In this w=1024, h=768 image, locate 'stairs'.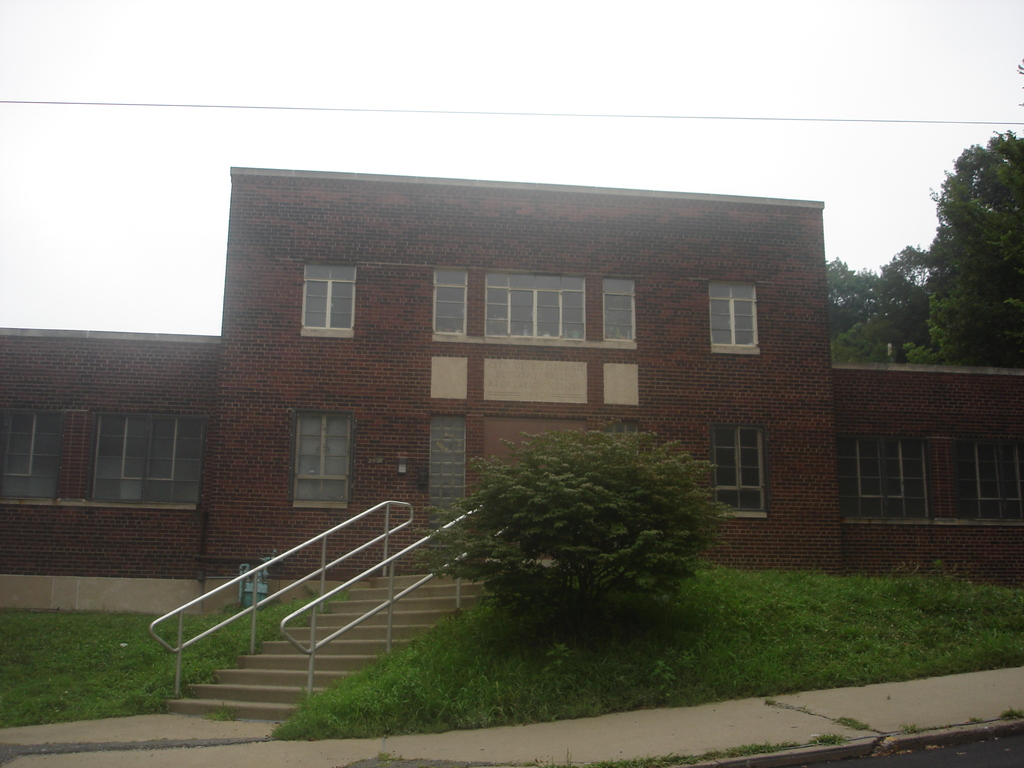
Bounding box: [left=162, top=566, right=485, bottom=714].
